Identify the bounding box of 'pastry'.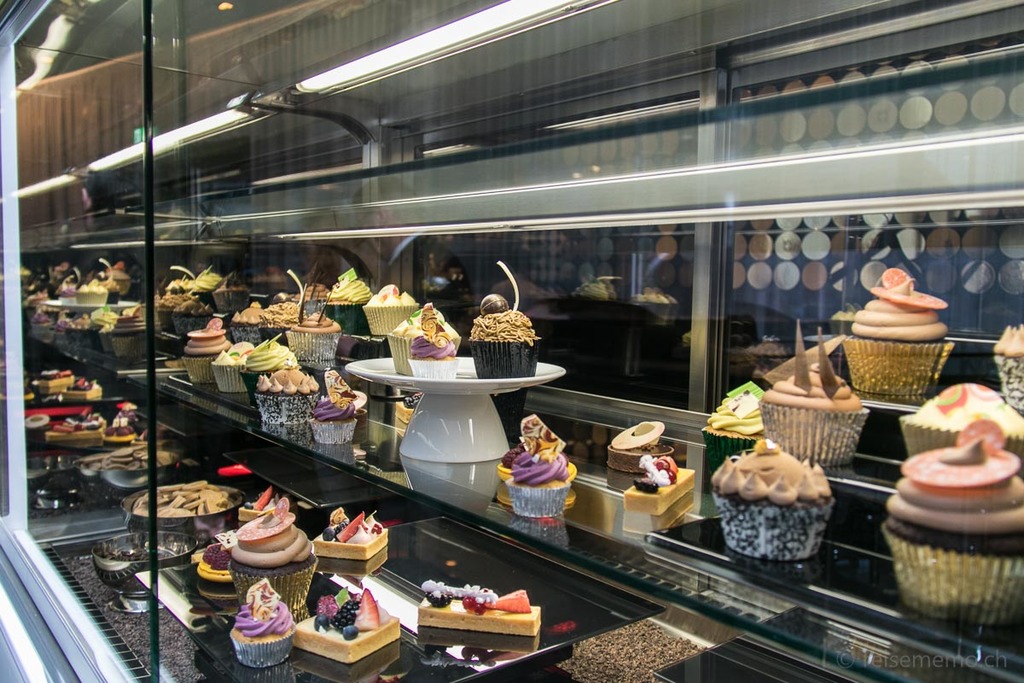
388, 304, 463, 377.
